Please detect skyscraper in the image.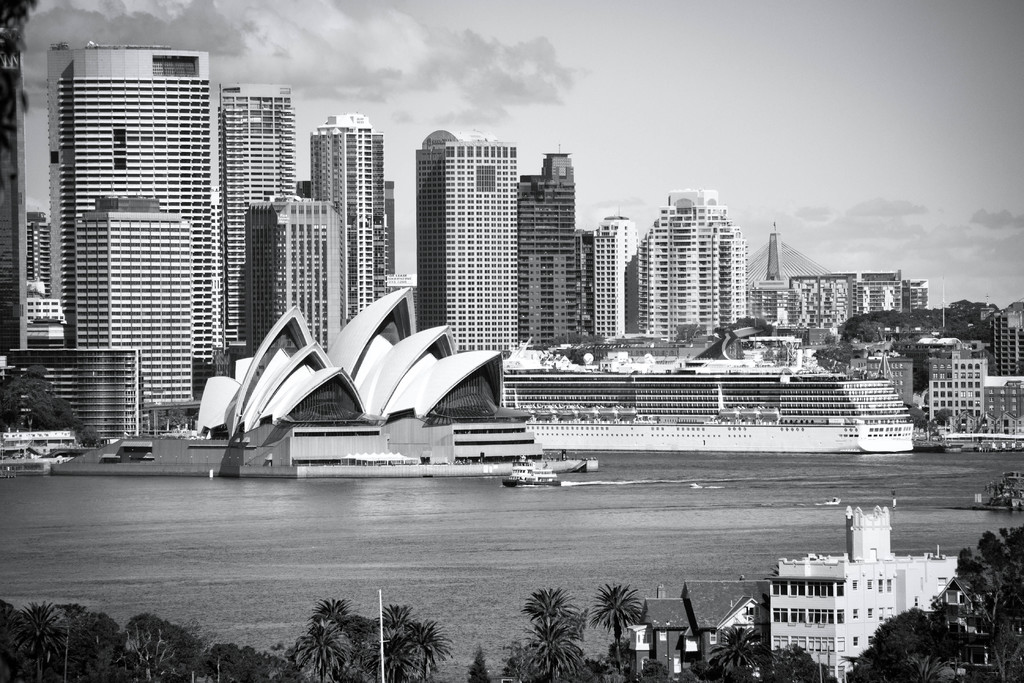
bbox=(639, 175, 760, 350).
